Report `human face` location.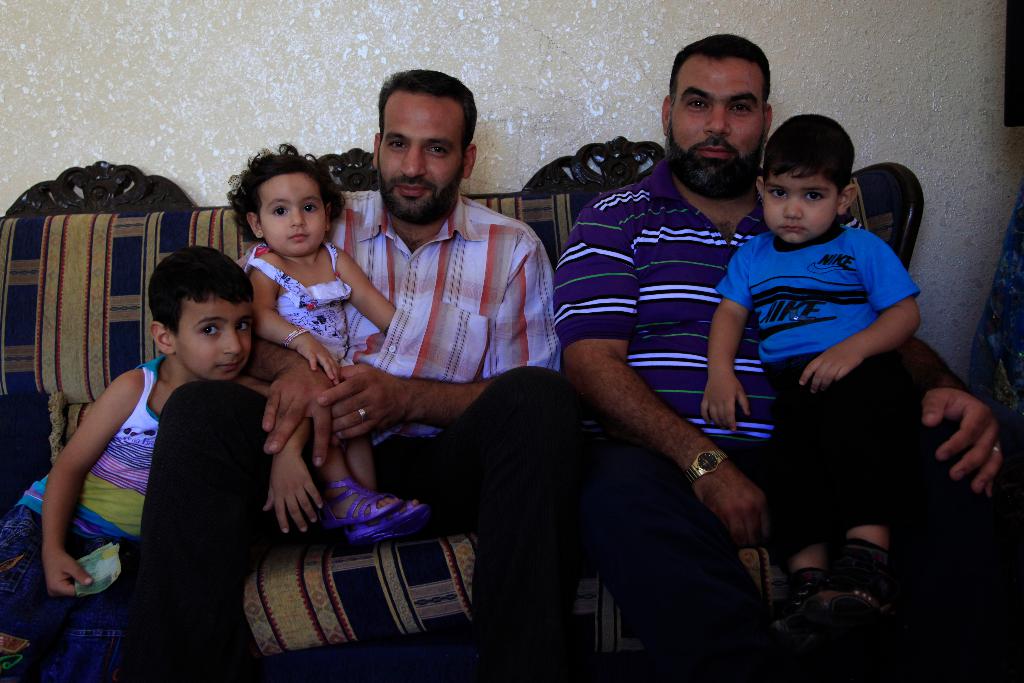
Report: BBox(177, 301, 251, 381).
